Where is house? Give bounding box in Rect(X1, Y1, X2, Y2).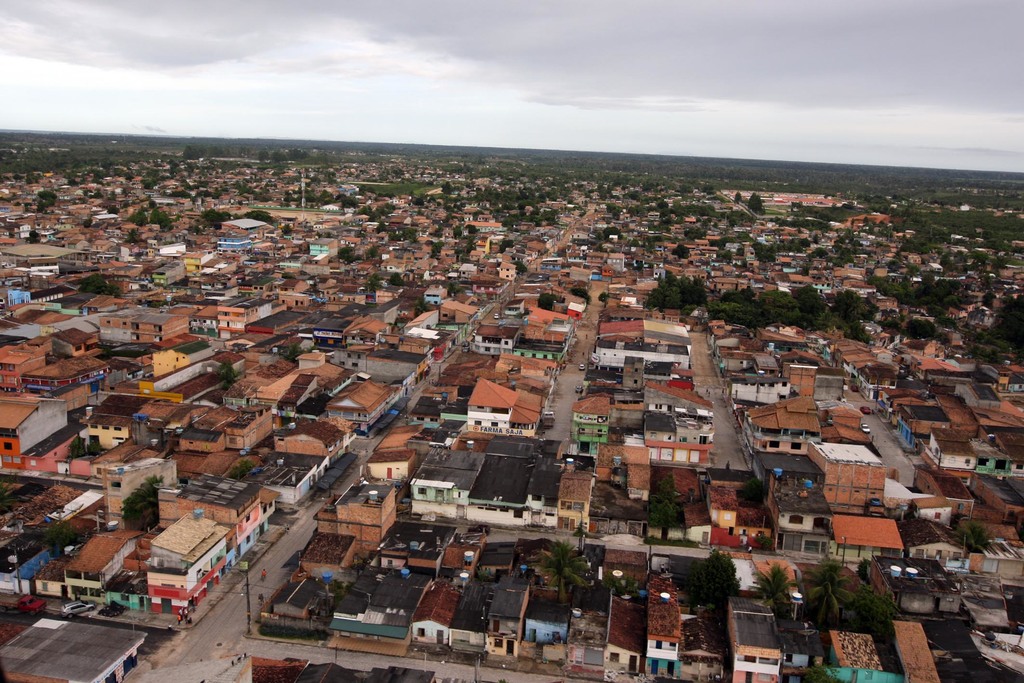
Rect(323, 375, 402, 427).
